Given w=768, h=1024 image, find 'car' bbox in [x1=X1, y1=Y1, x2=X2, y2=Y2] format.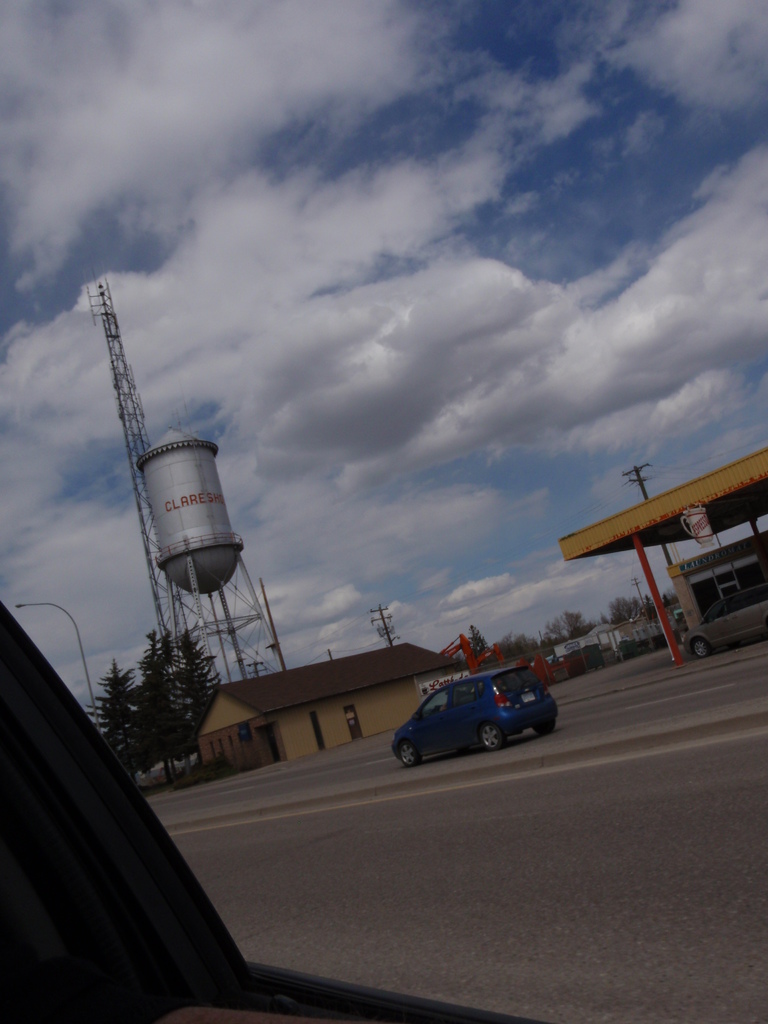
[x1=680, y1=588, x2=767, y2=659].
